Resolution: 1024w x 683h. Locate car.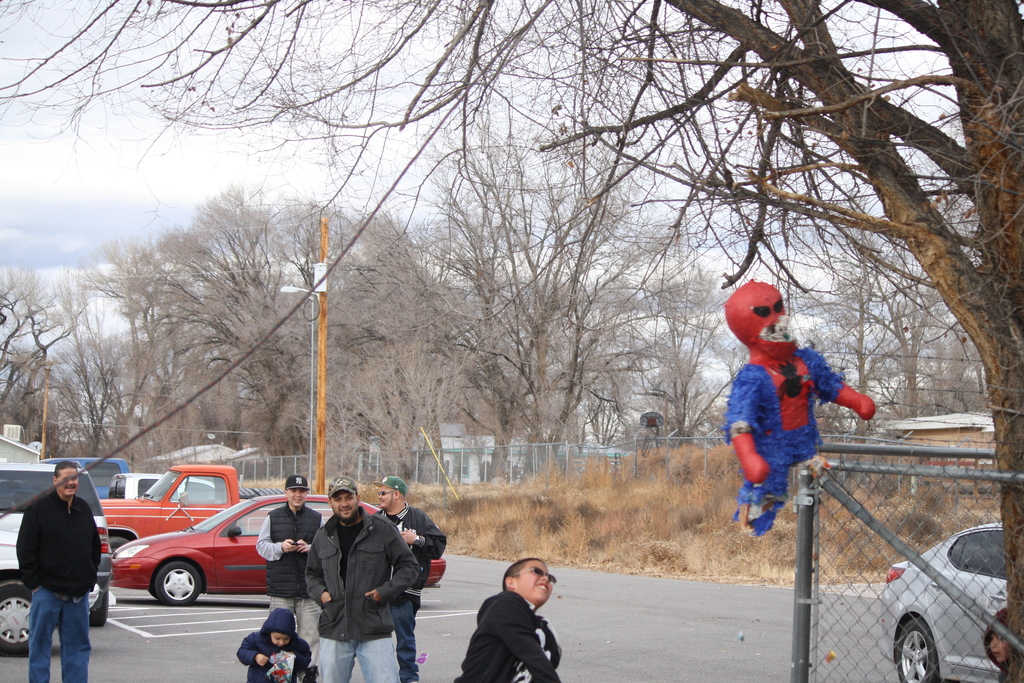
[0,463,113,659].
